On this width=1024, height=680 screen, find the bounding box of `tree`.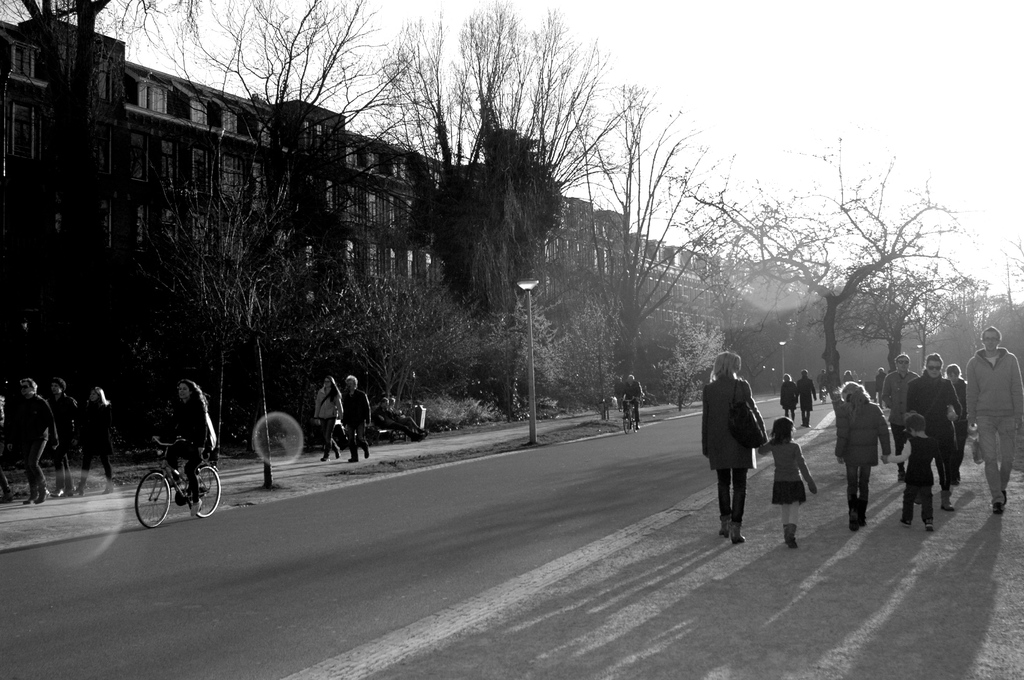
Bounding box: region(383, 0, 665, 337).
